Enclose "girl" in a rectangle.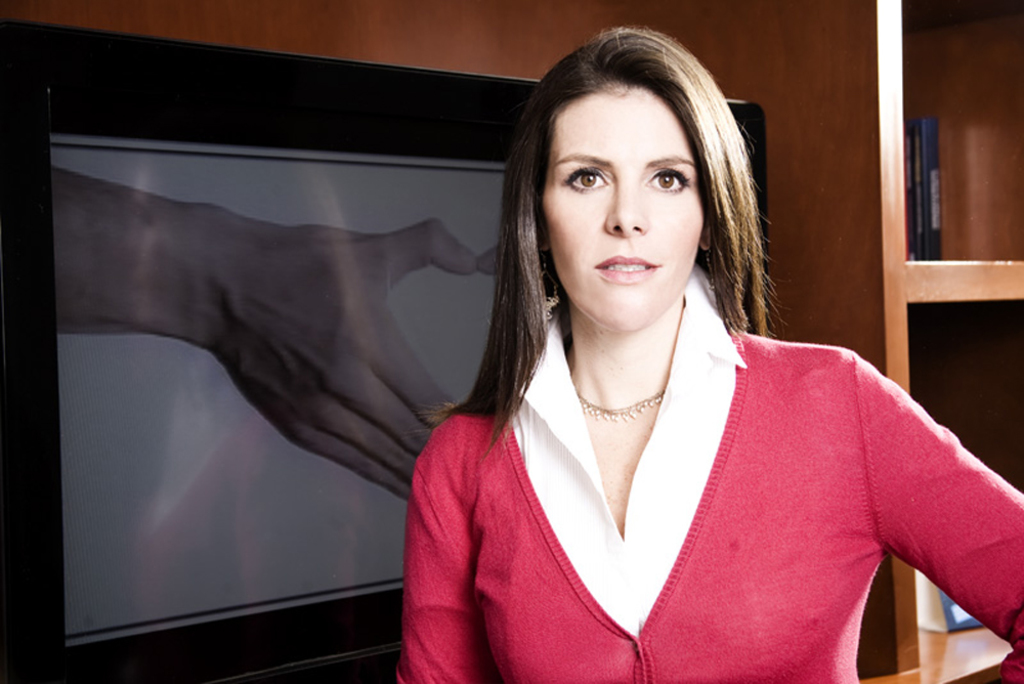
bbox=[387, 29, 1023, 683].
